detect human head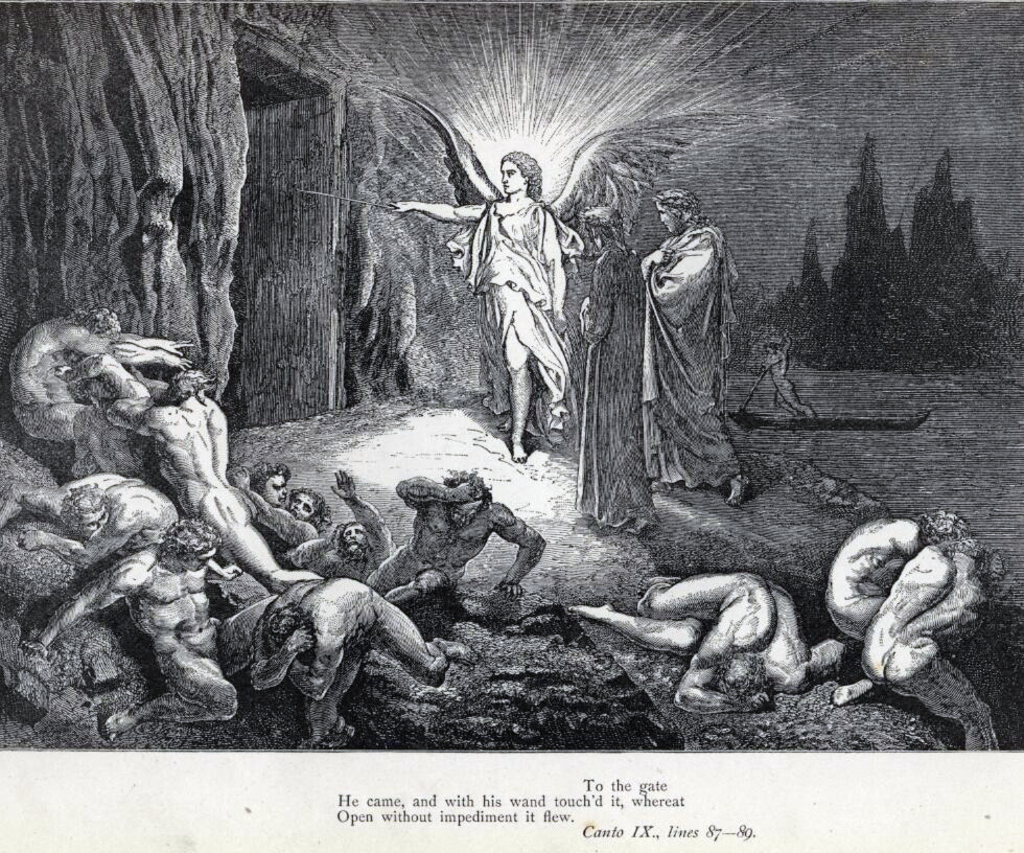
<box>341,522,372,556</box>
